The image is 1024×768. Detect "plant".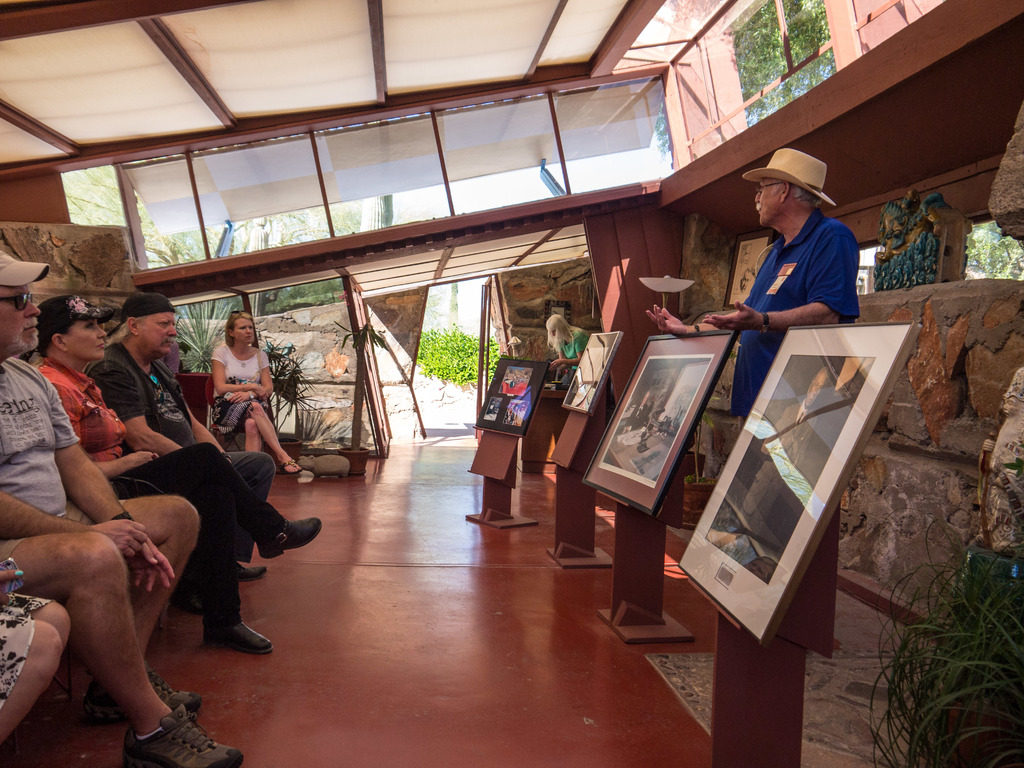
Detection: (865,516,1023,767).
